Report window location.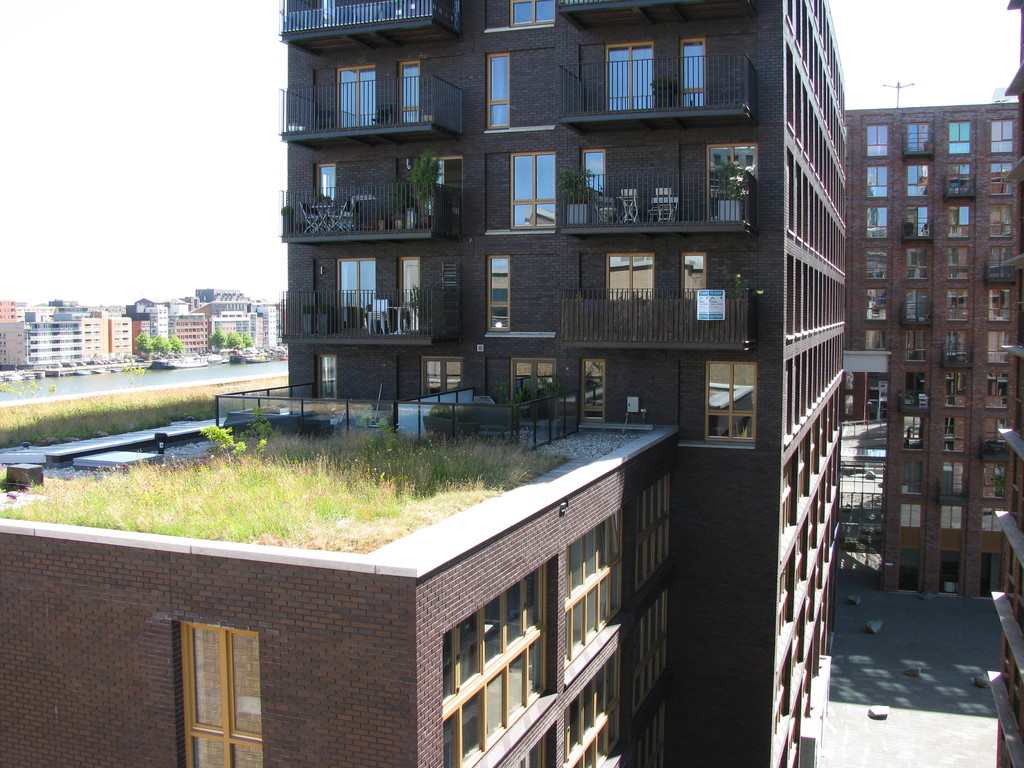
Report: (906, 461, 921, 497).
